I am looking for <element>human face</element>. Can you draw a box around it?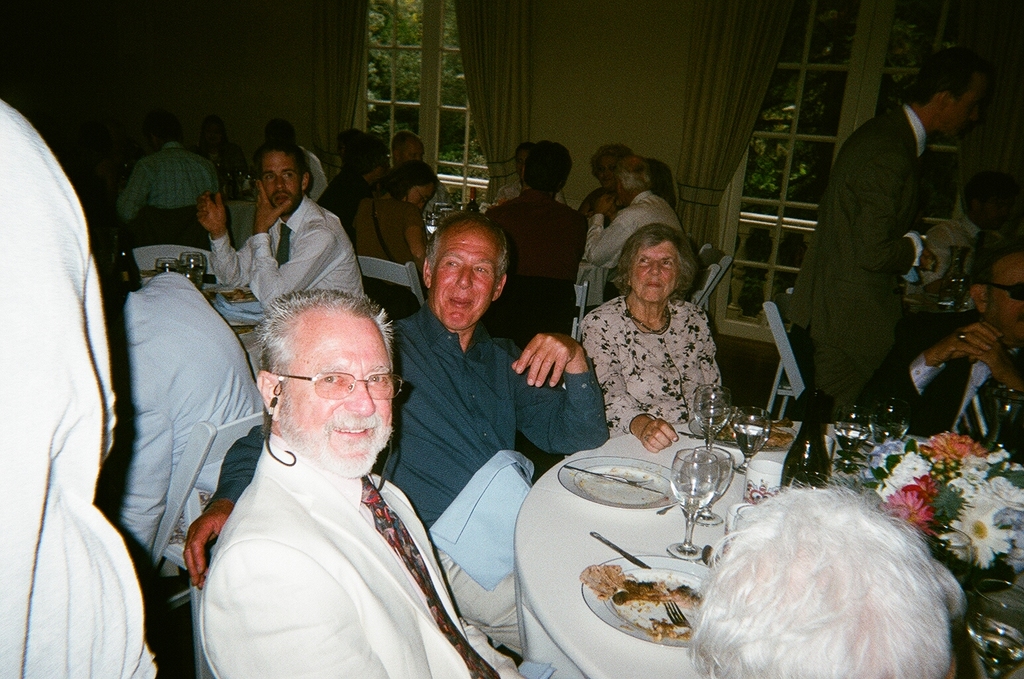
Sure, the bounding box is select_region(258, 151, 308, 219).
